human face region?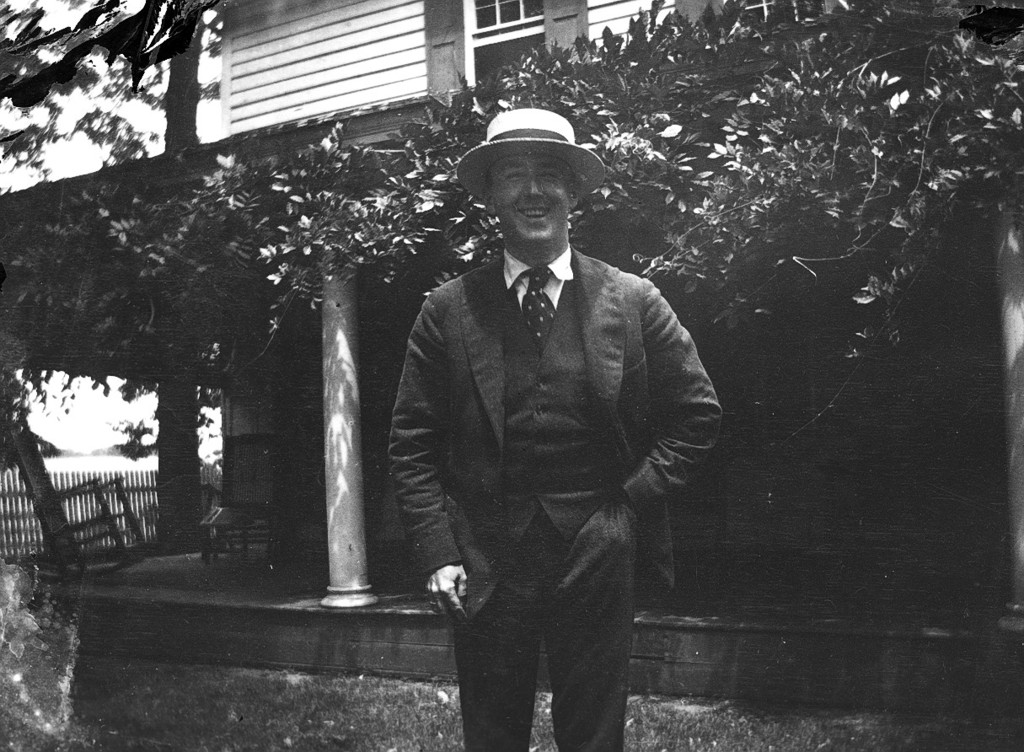
Rect(488, 153, 567, 239)
